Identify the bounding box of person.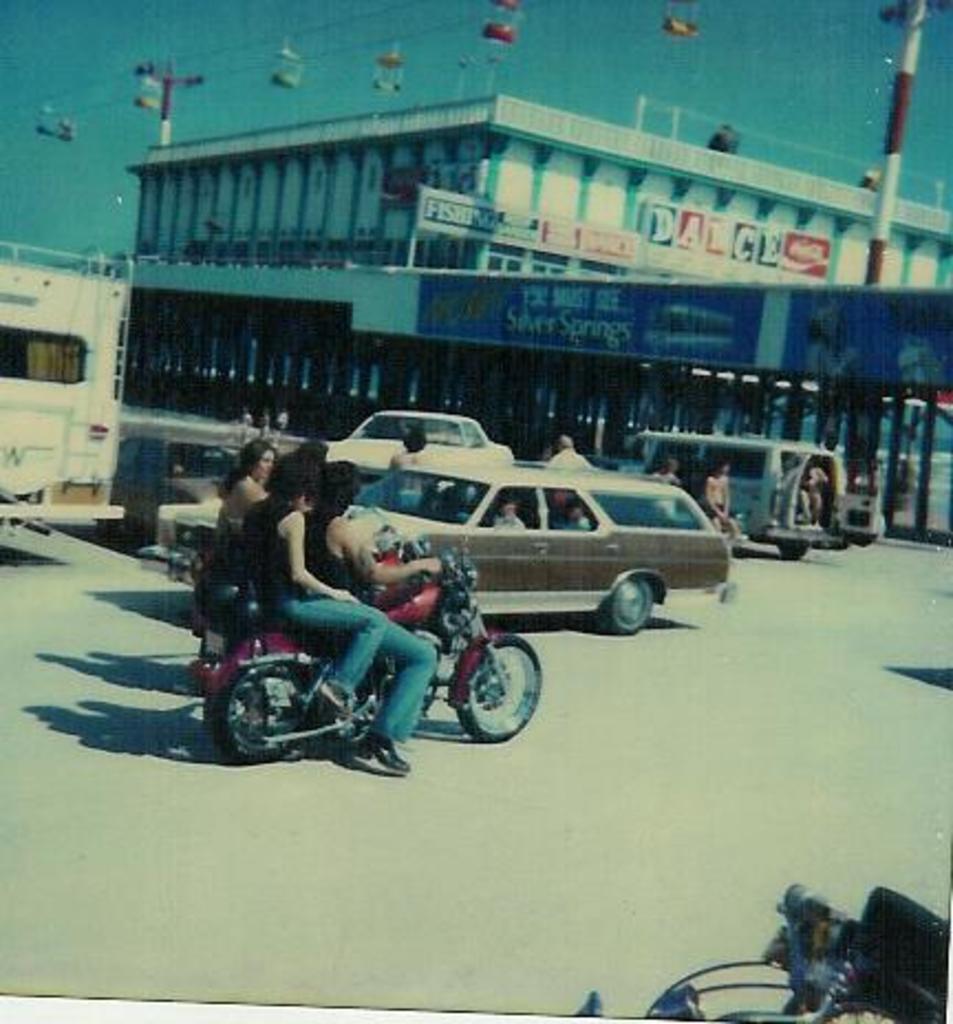
x1=649, y1=459, x2=679, y2=521.
